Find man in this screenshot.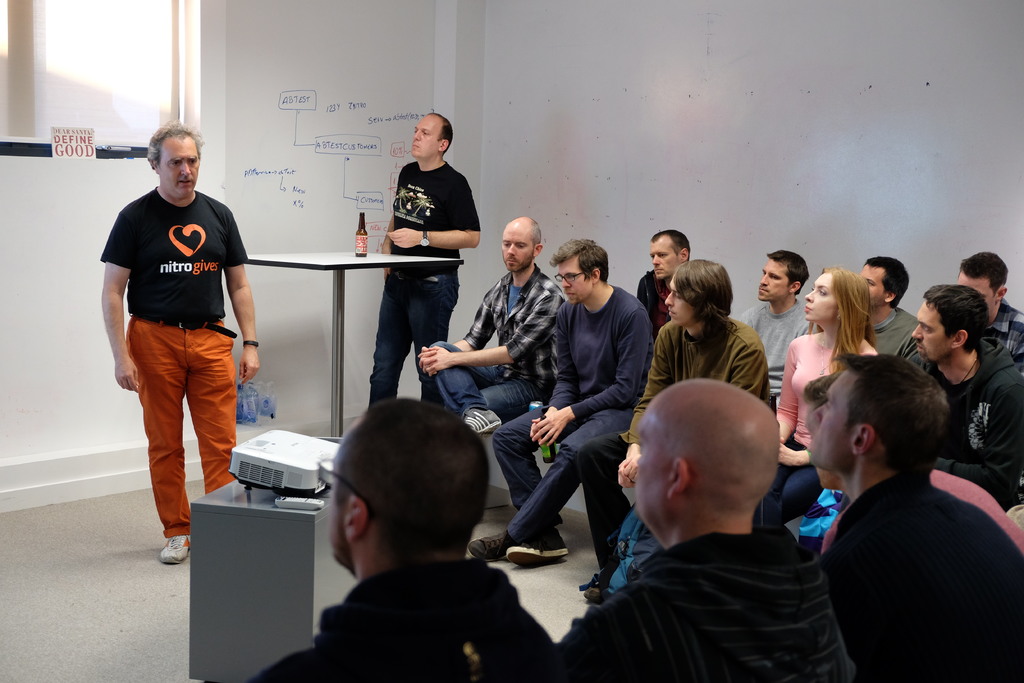
The bounding box for man is bbox=[856, 255, 920, 364].
